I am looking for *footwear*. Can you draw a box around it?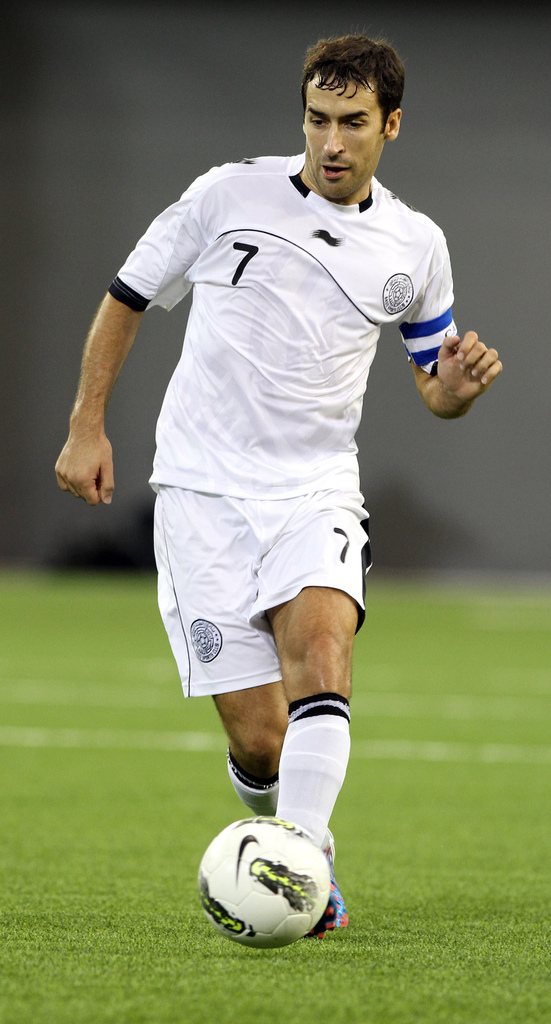
Sure, the bounding box is box=[319, 828, 338, 874].
